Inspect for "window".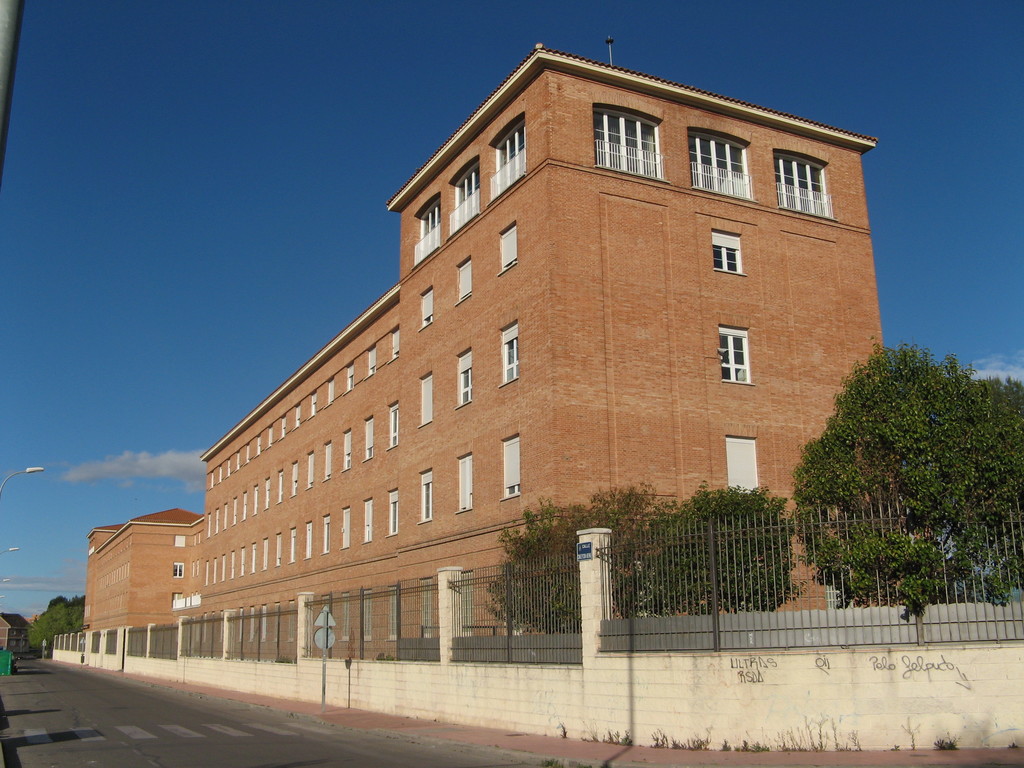
Inspection: (left=369, top=347, right=374, bottom=380).
